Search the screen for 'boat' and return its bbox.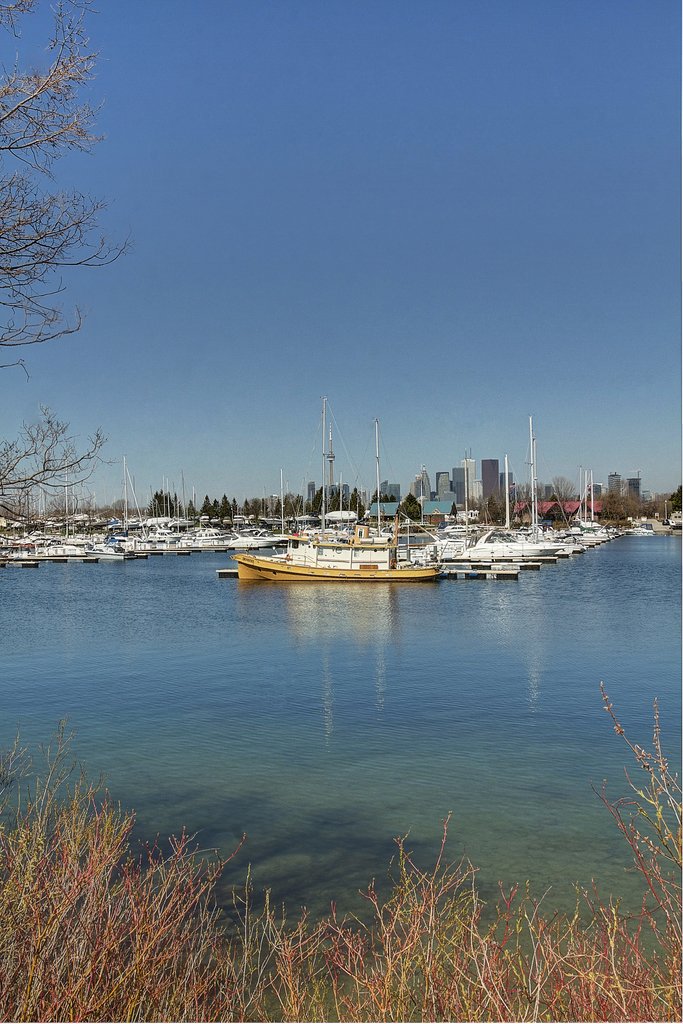
Found: left=301, top=473, right=363, bottom=522.
